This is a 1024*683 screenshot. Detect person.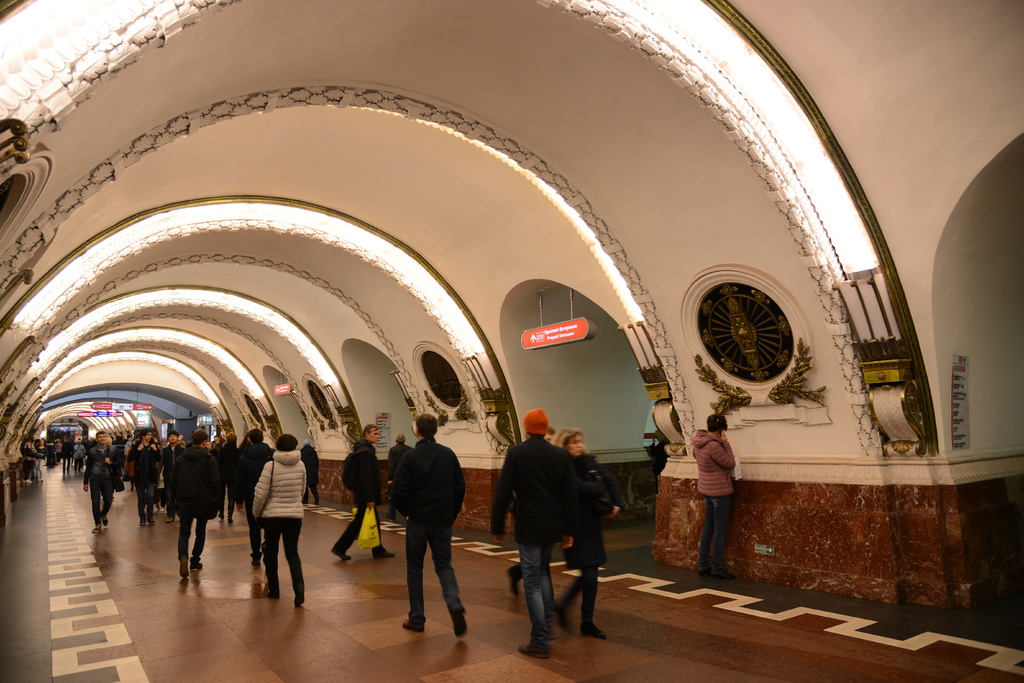
crop(20, 420, 194, 540).
